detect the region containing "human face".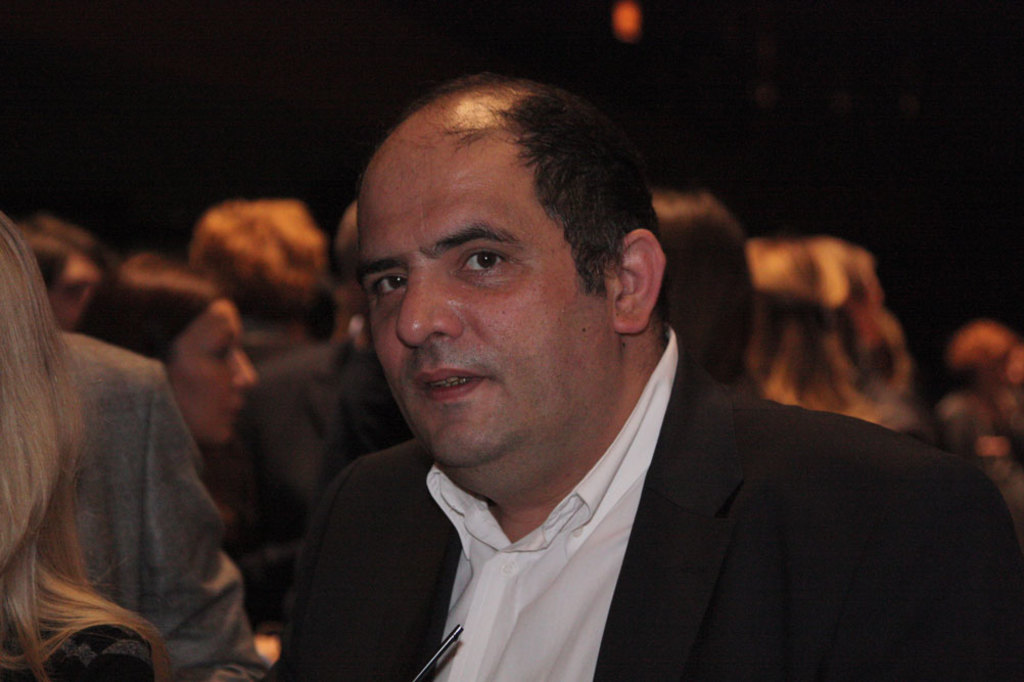
359:155:619:473.
